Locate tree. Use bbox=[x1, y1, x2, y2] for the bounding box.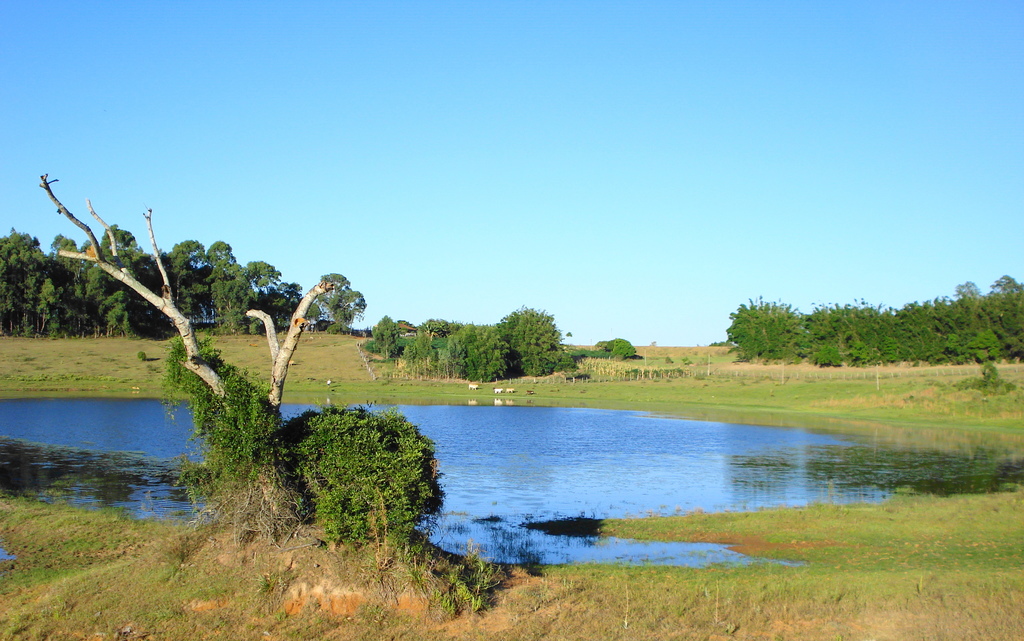
bbox=[452, 530, 490, 619].
